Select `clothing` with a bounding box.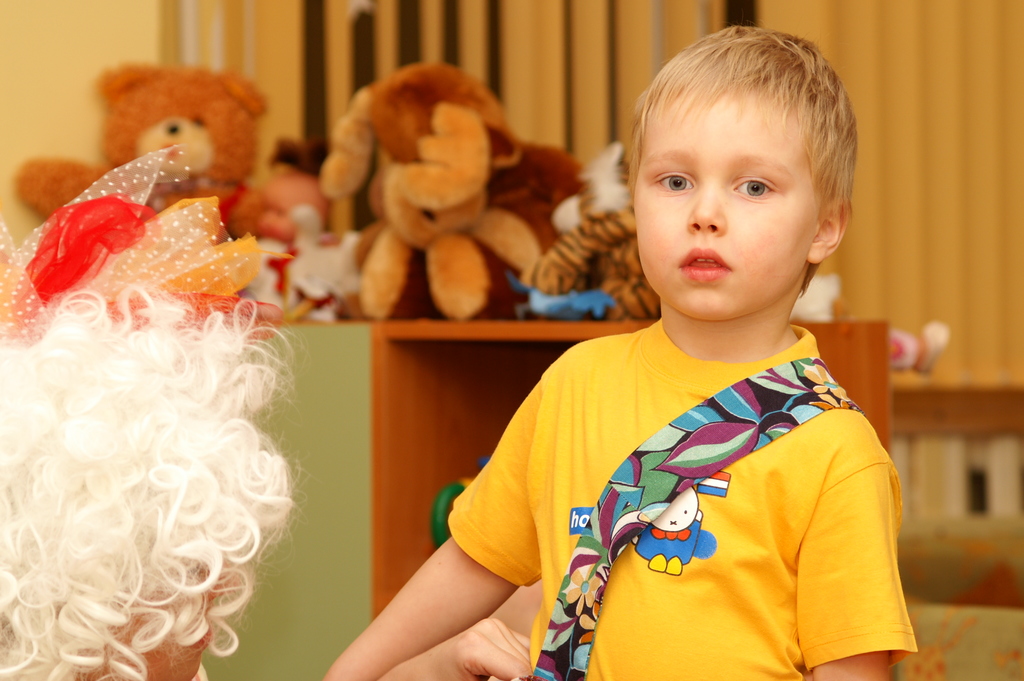
bbox=(476, 300, 927, 662).
